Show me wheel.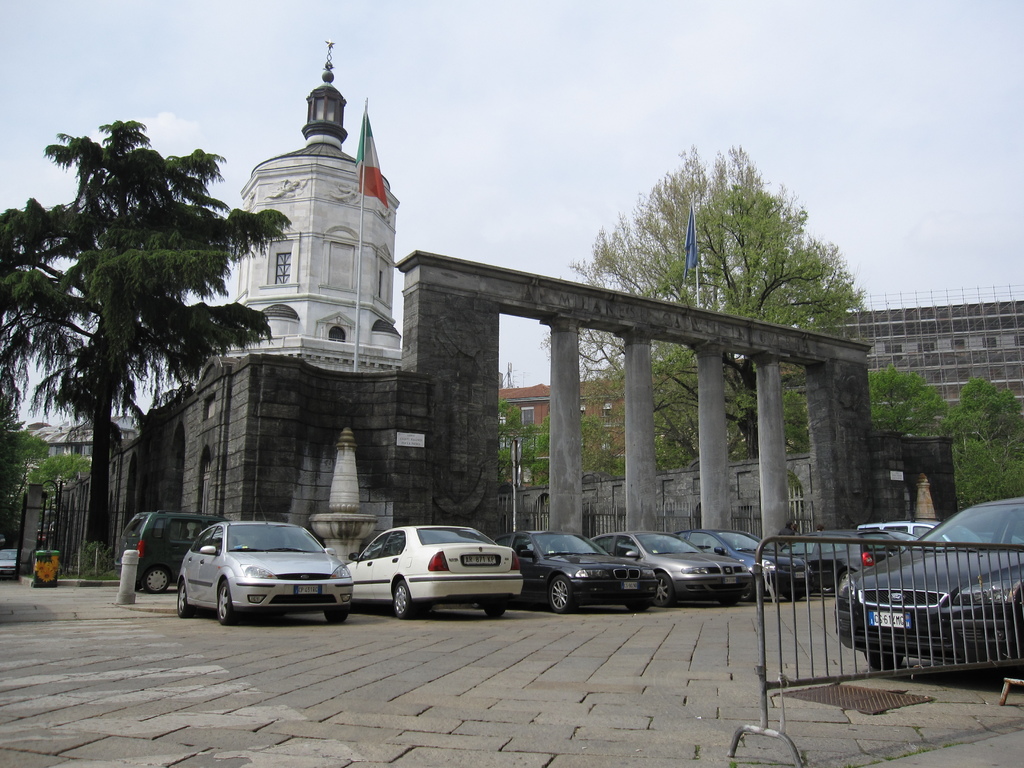
wheel is here: left=742, top=573, right=755, bottom=600.
